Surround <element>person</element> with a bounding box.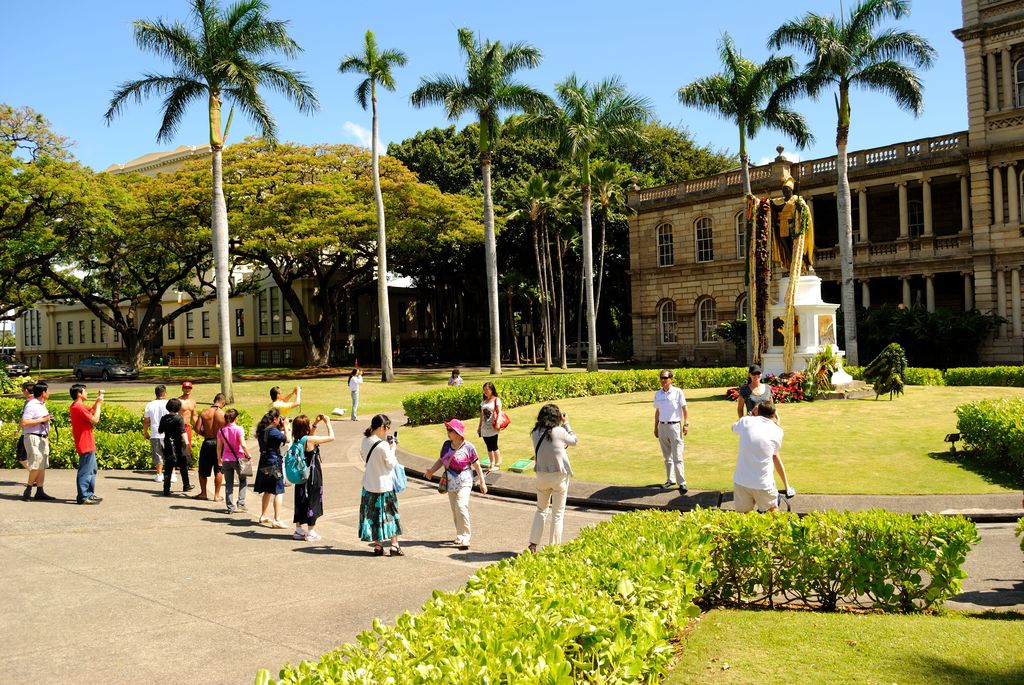
x1=177 y1=384 x2=196 y2=442.
